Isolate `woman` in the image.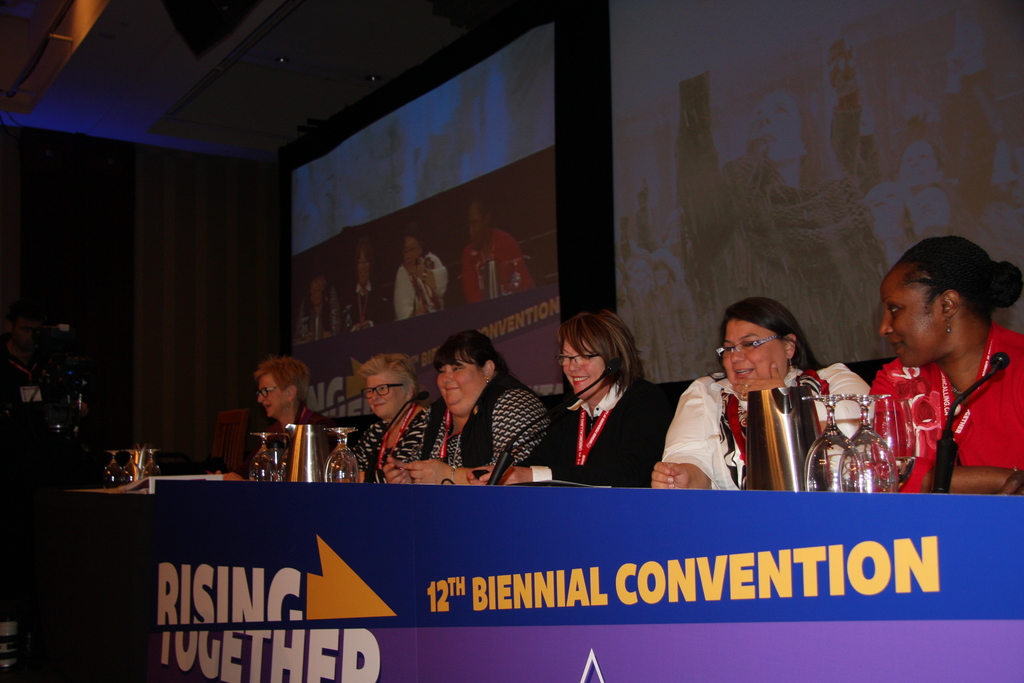
Isolated region: locate(644, 303, 863, 487).
